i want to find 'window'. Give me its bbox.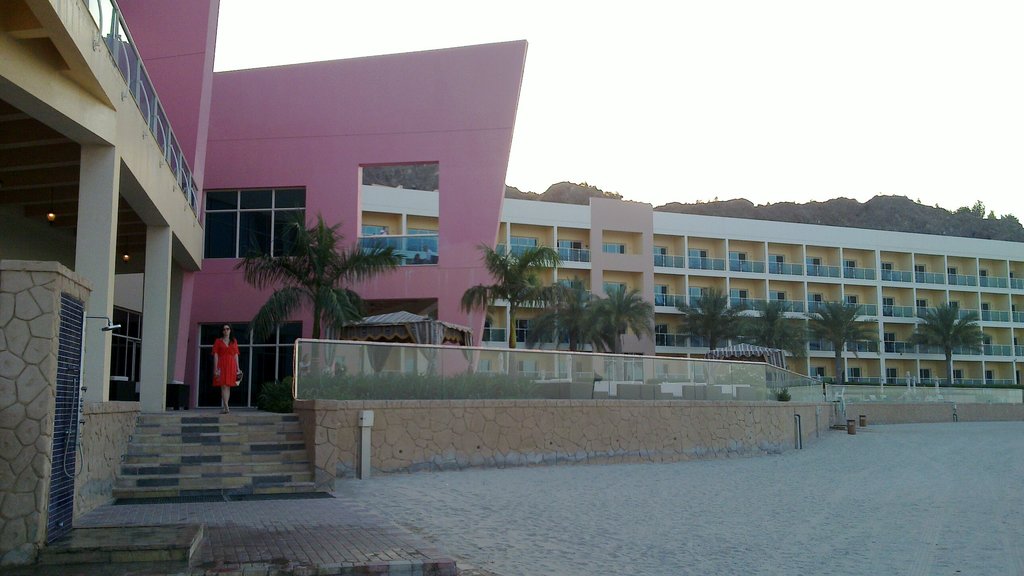
980, 268, 1000, 292.
